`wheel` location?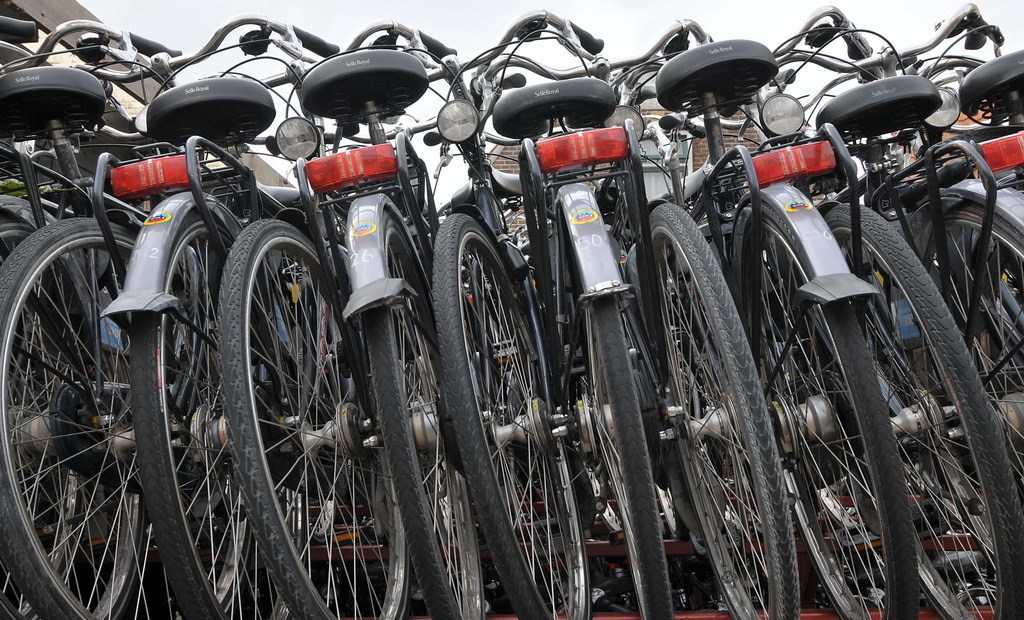
x1=11, y1=220, x2=211, y2=601
